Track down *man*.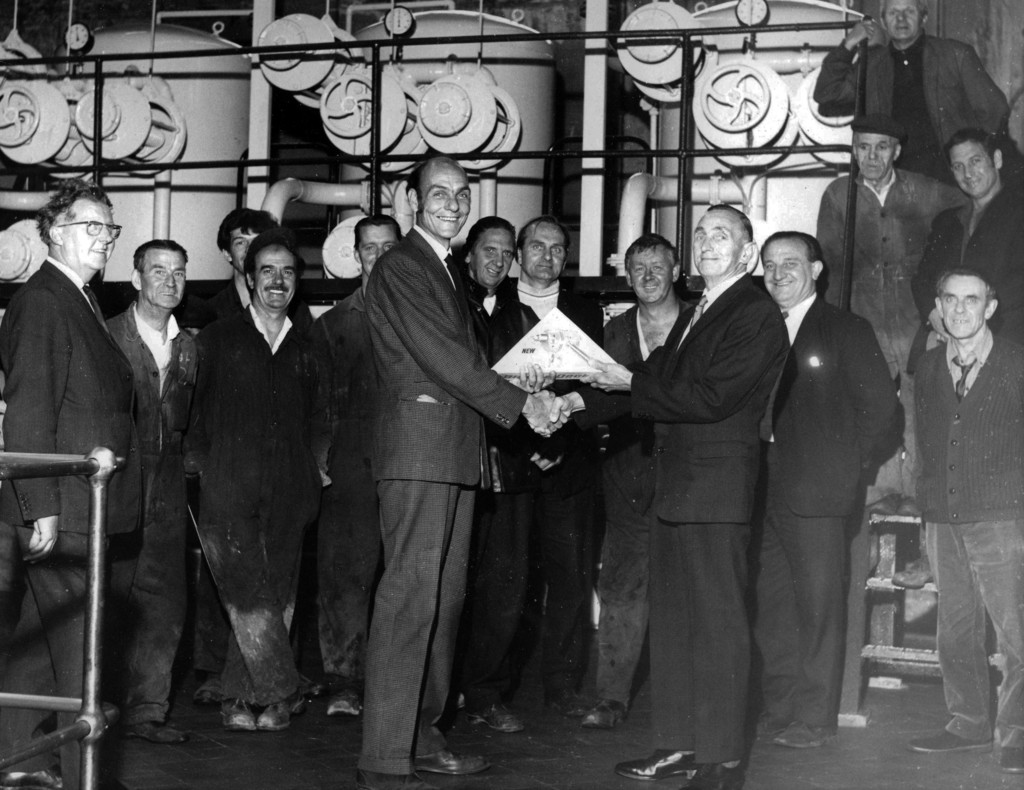
Tracked to [x1=528, y1=204, x2=789, y2=789].
